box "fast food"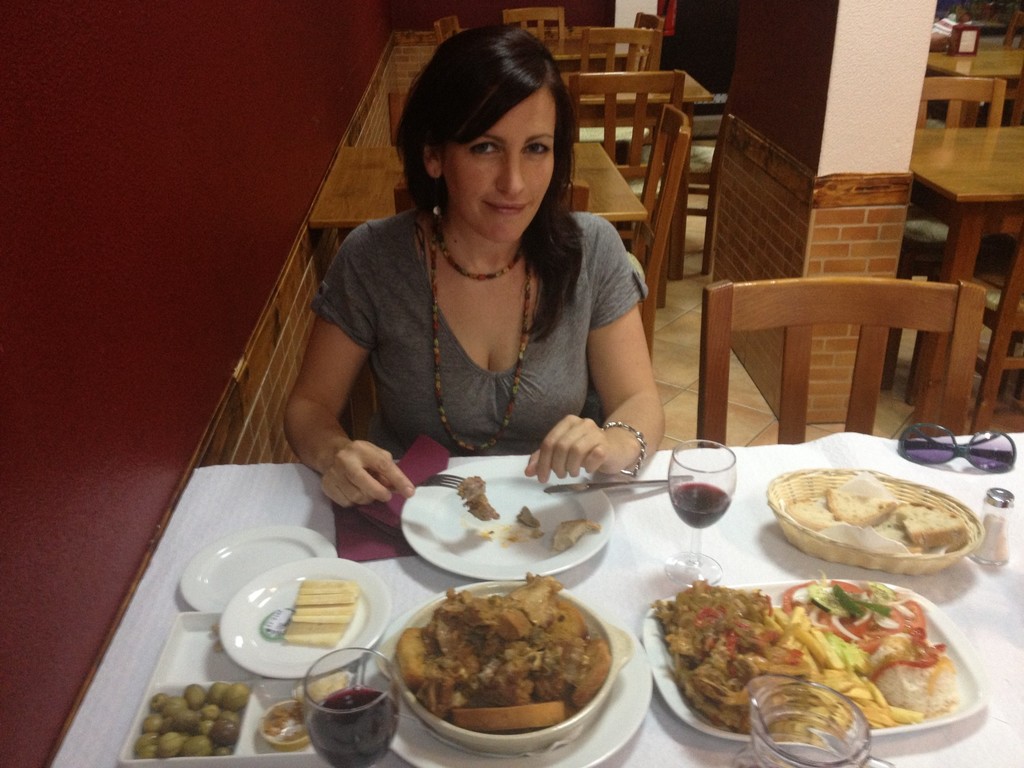
BBox(458, 477, 500, 522)
